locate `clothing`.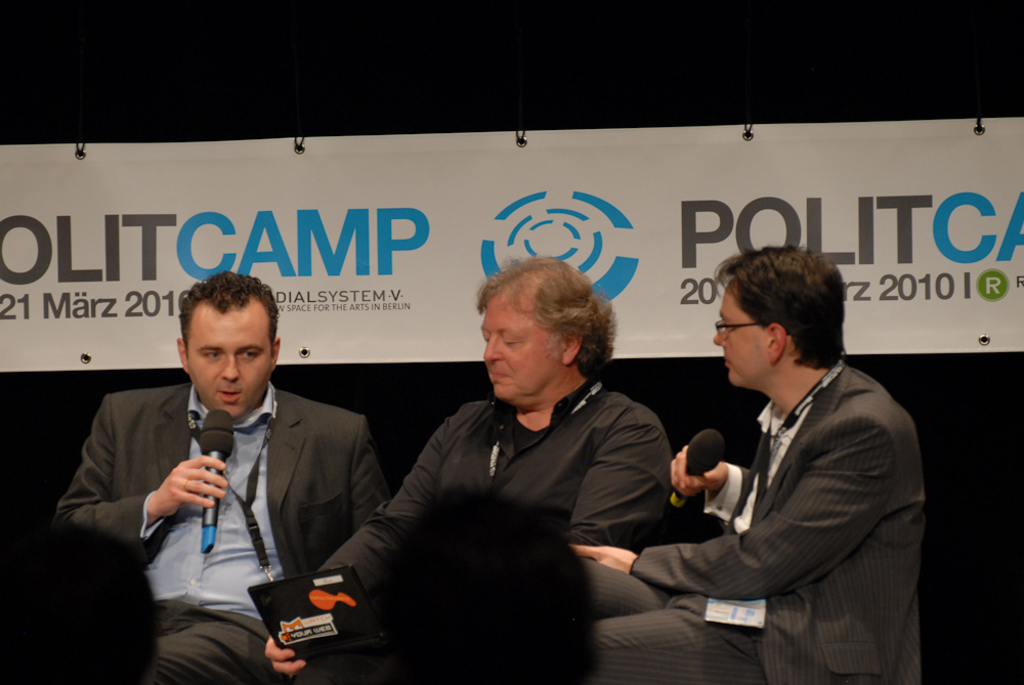
Bounding box: bbox(51, 383, 395, 684).
